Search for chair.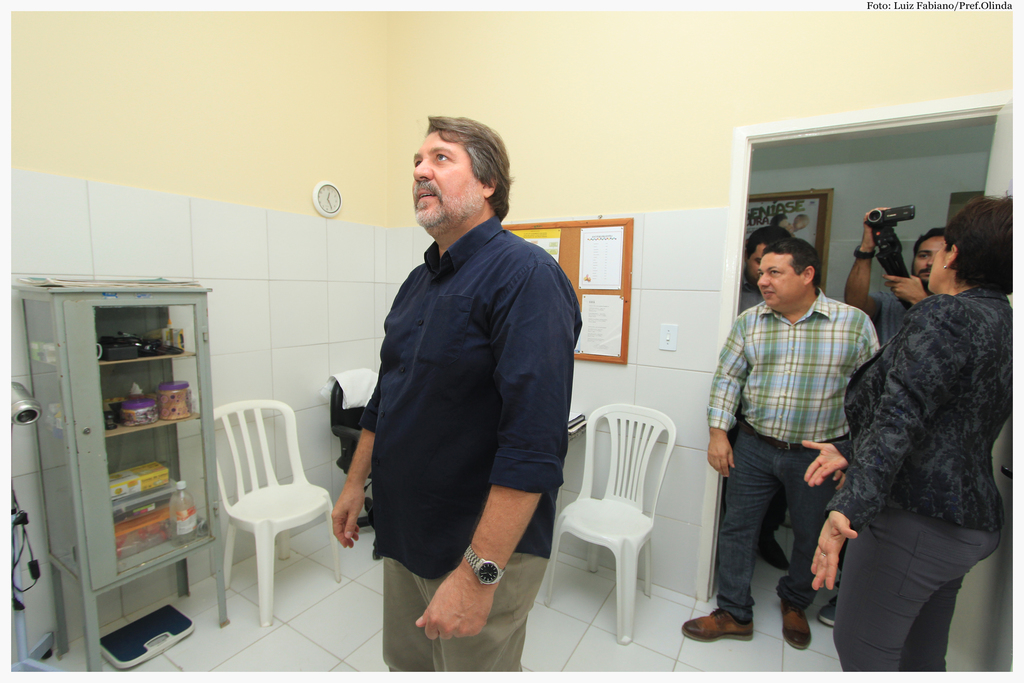
Found at bbox=(187, 386, 328, 639).
